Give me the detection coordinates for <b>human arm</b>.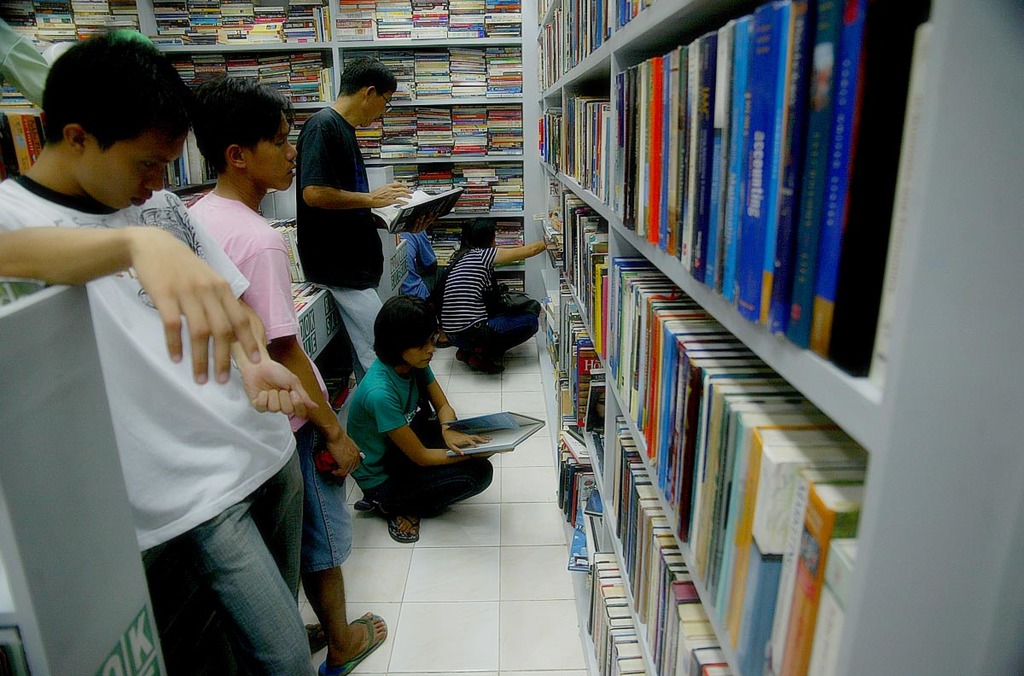
240,239,369,487.
